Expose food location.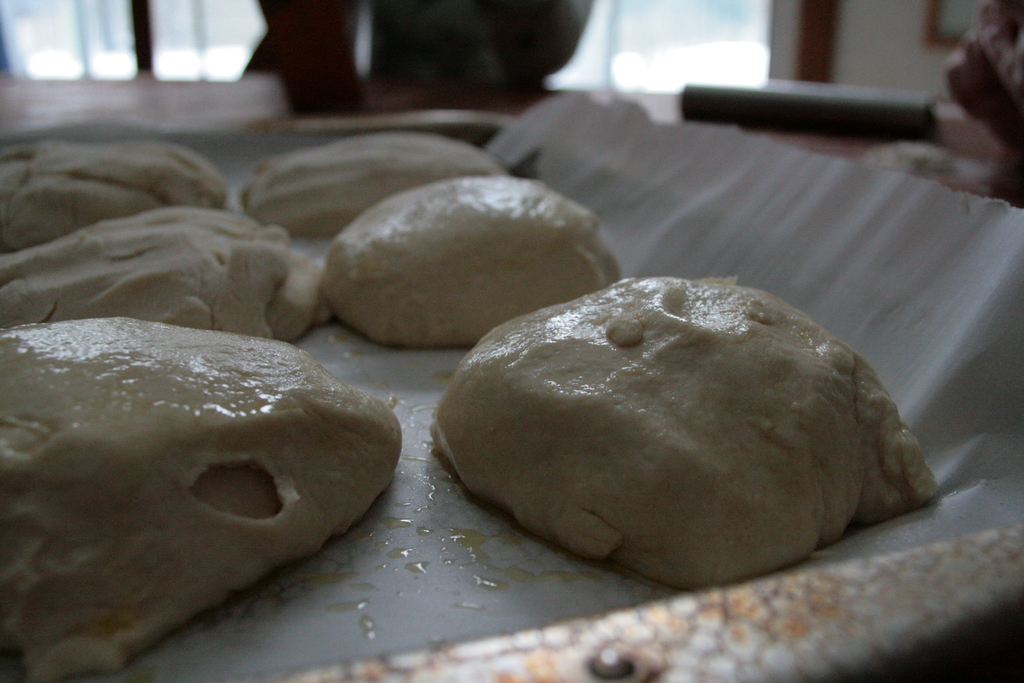
Exposed at (422, 274, 941, 588).
